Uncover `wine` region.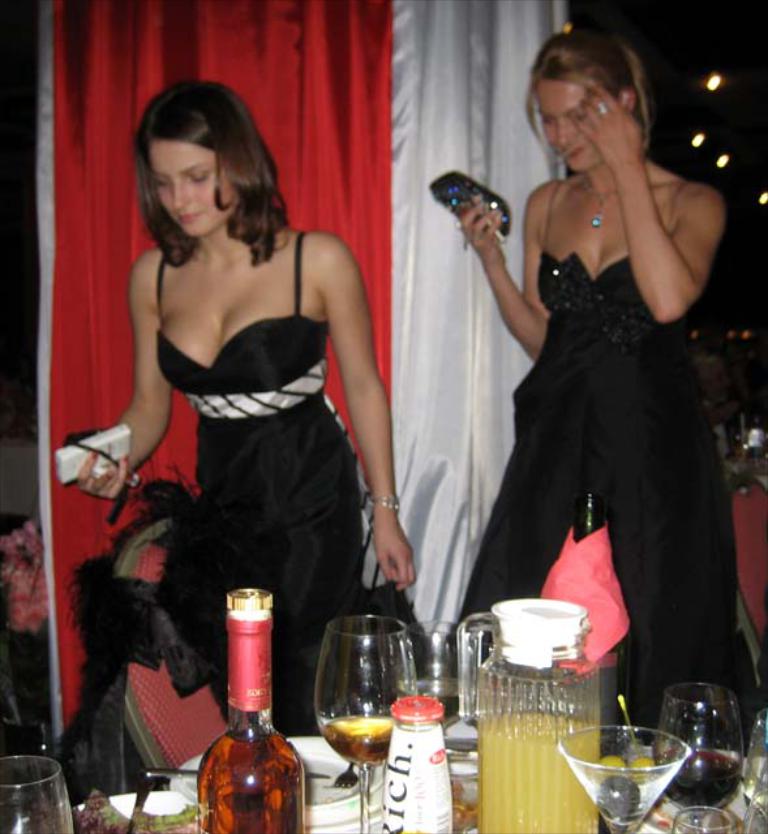
Uncovered: left=199, top=730, right=305, bottom=833.
